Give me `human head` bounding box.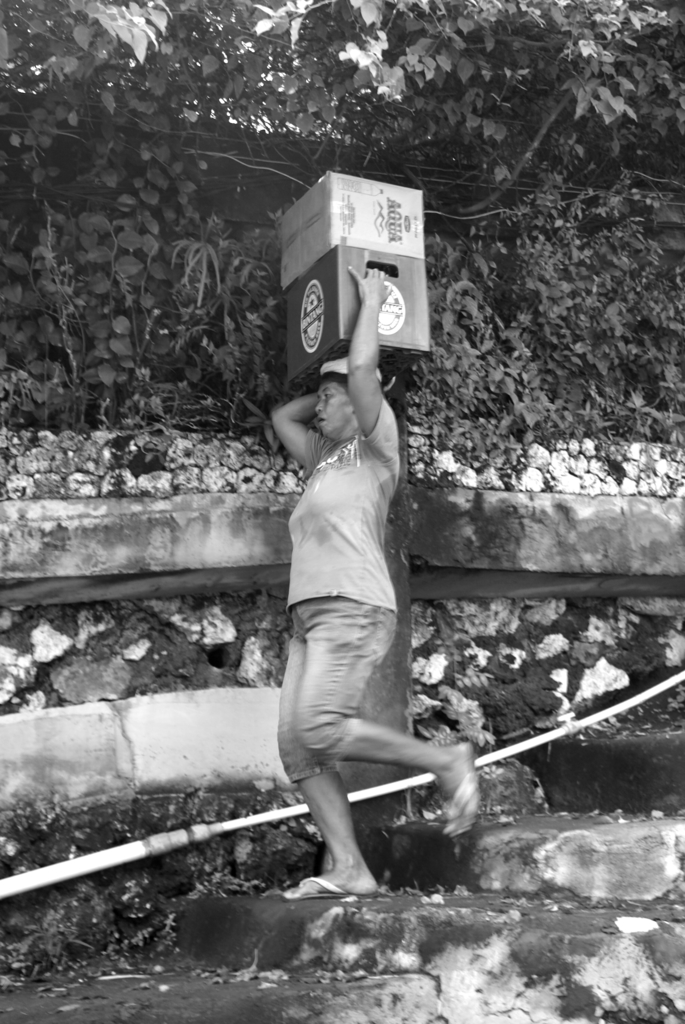
box=[309, 362, 371, 447].
